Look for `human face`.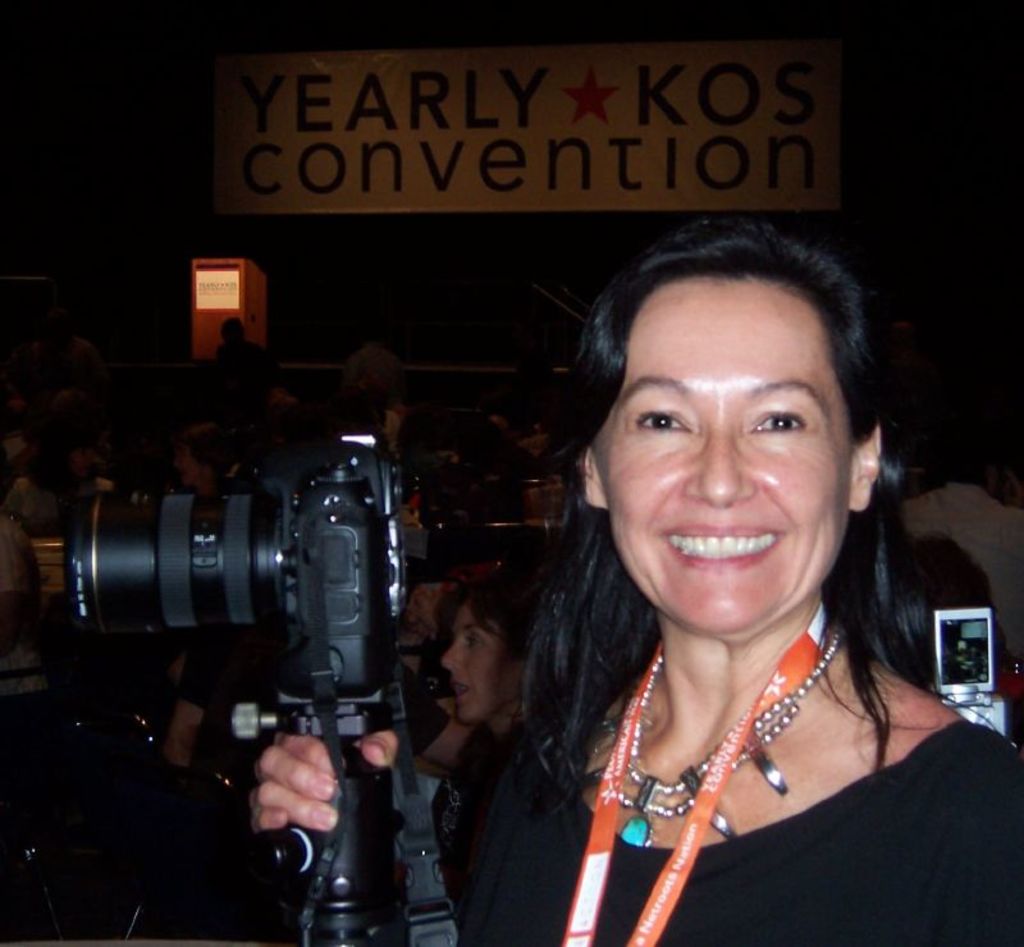
Found: Rect(596, 283, 858, 644).
